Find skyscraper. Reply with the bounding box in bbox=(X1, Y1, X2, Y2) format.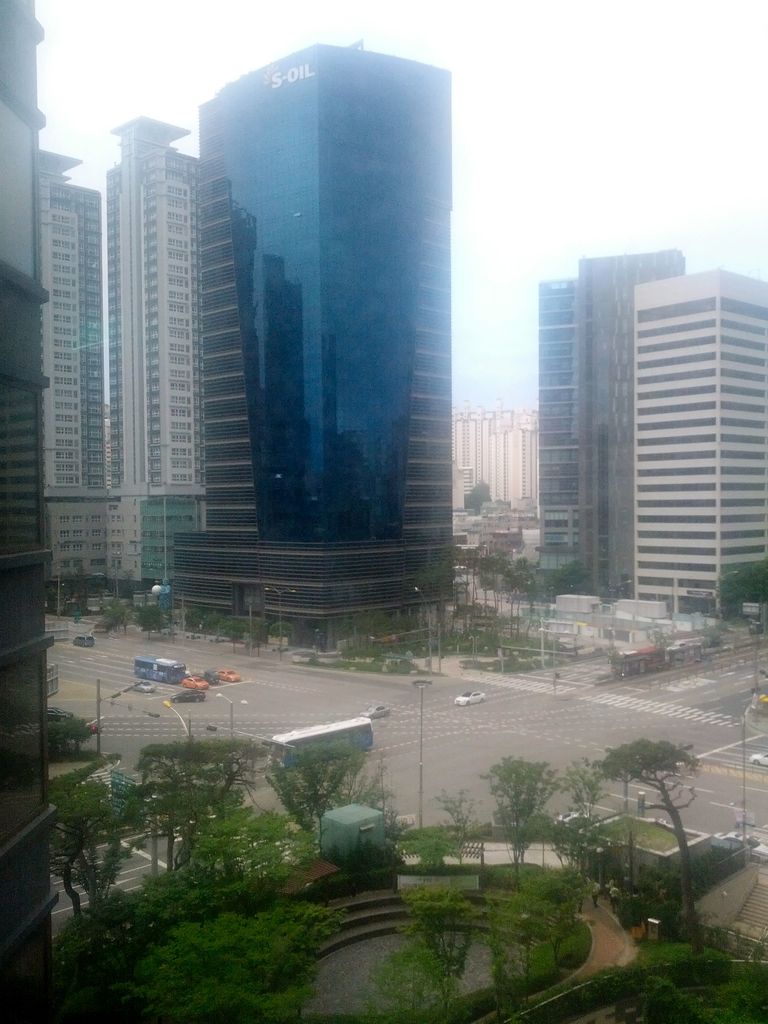
bbox=(38, 147, 121, 584).
